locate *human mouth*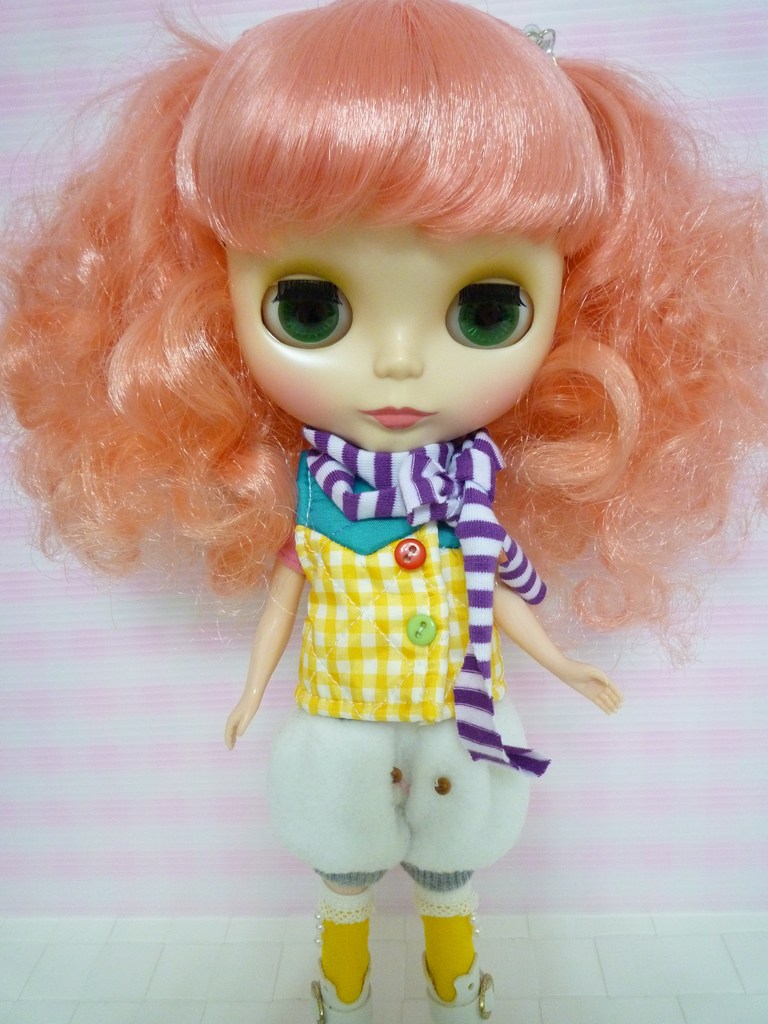
362:408:442:429
